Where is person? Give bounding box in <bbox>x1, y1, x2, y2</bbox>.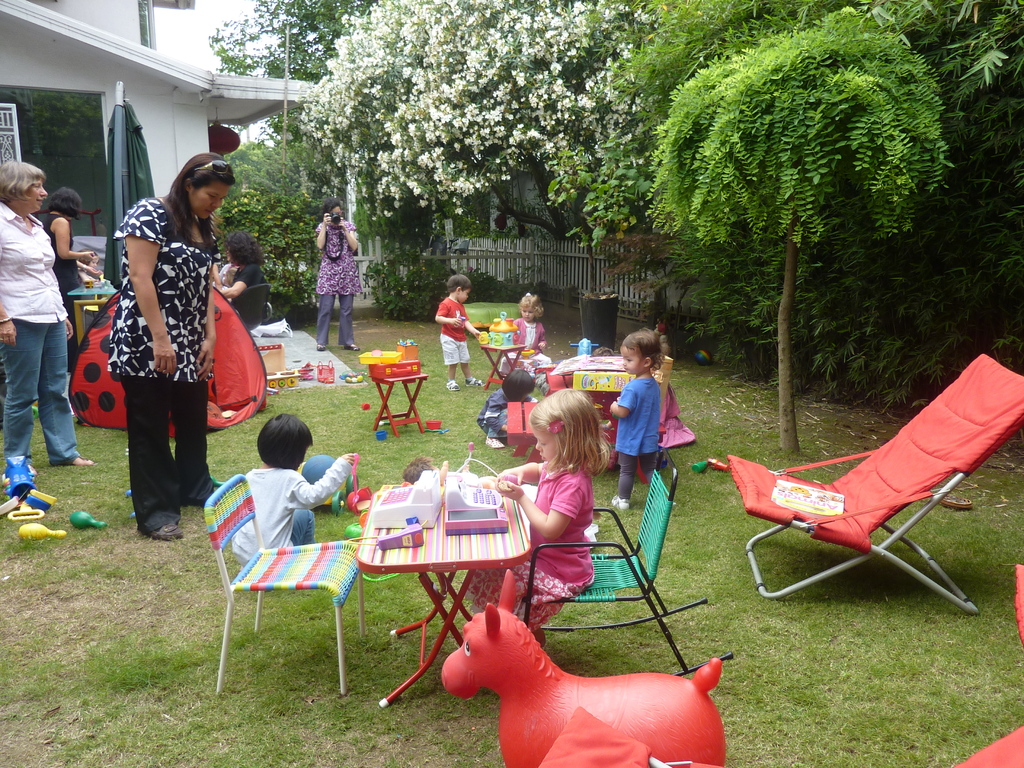
<bbox>102, 147, 245, 532</bbox>.
